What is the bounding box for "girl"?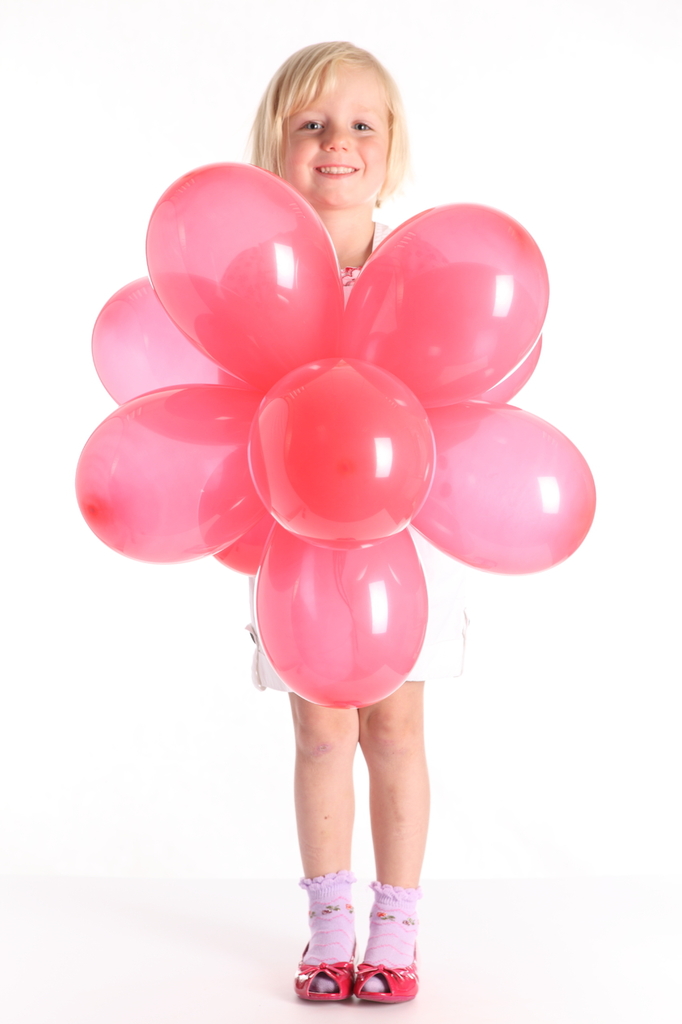
[215,38,469,1003].
